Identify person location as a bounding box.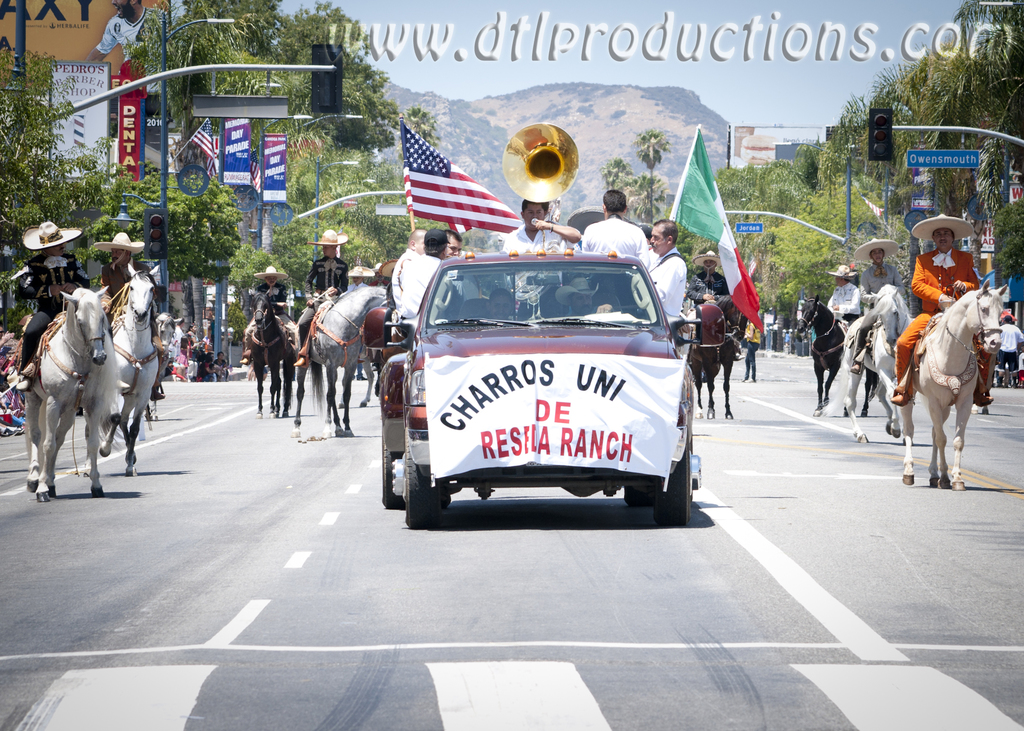
Rect(390, 227, 429, 305).
